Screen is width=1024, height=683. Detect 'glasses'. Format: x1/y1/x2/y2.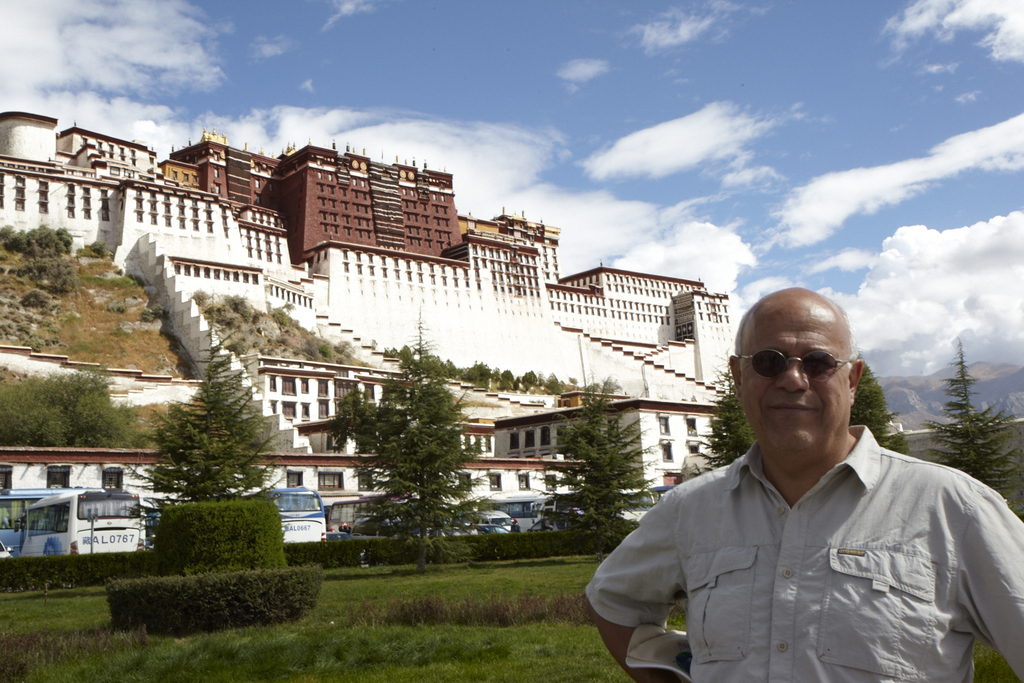
734/353/859/378.
